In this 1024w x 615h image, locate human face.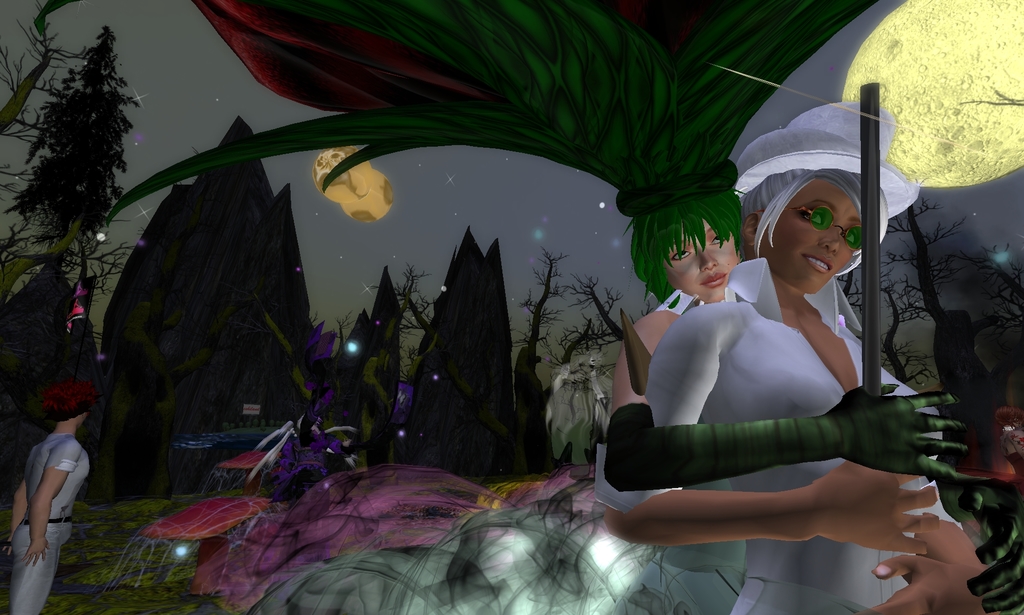
Bounding box: {"x1": 673, "y1": 220, "x2": 736, "y2": 302}.
